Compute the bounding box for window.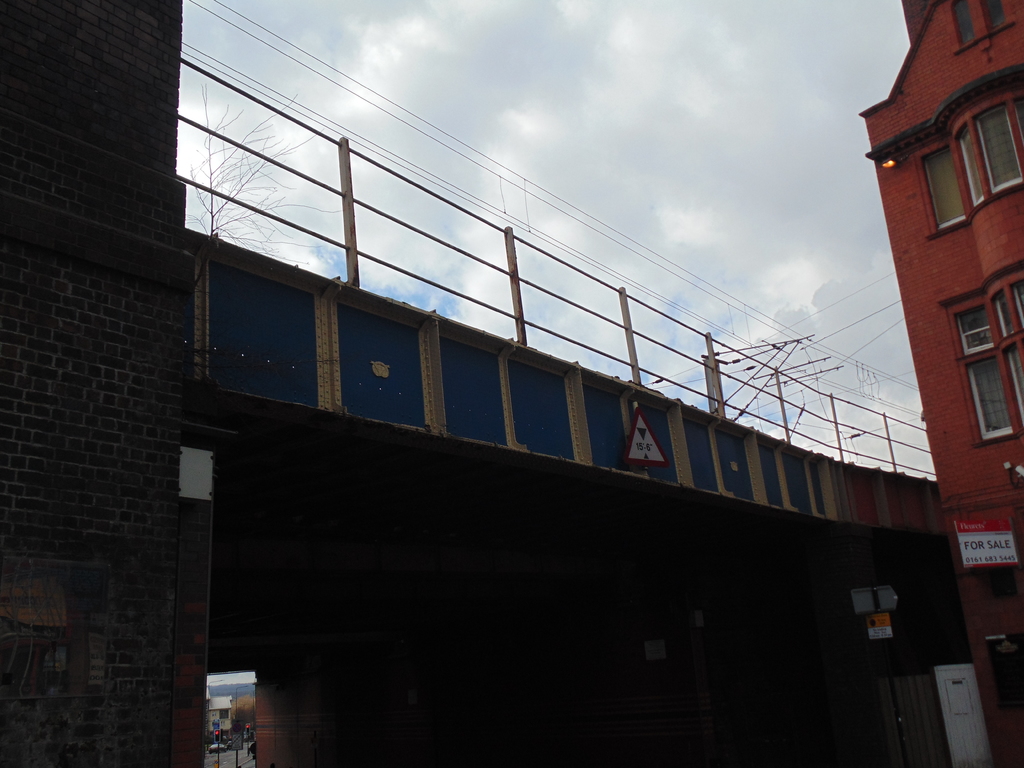
(953, 1, 975, 40).
